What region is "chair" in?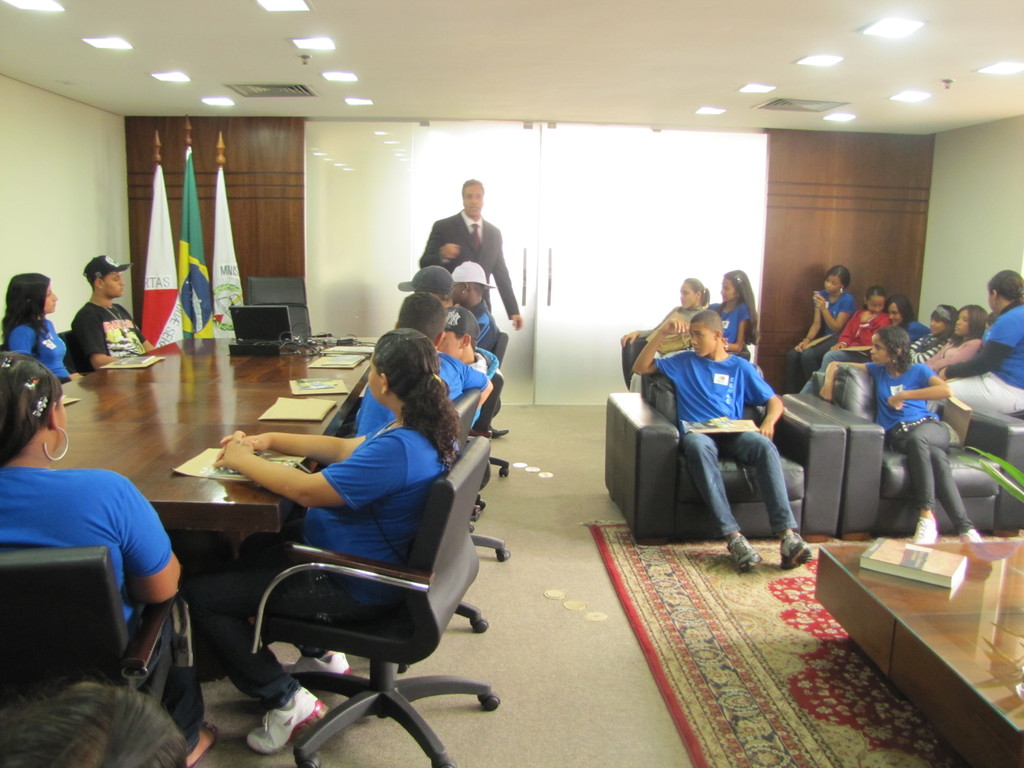
(left=474, top=330, right=537, bottom=472).
